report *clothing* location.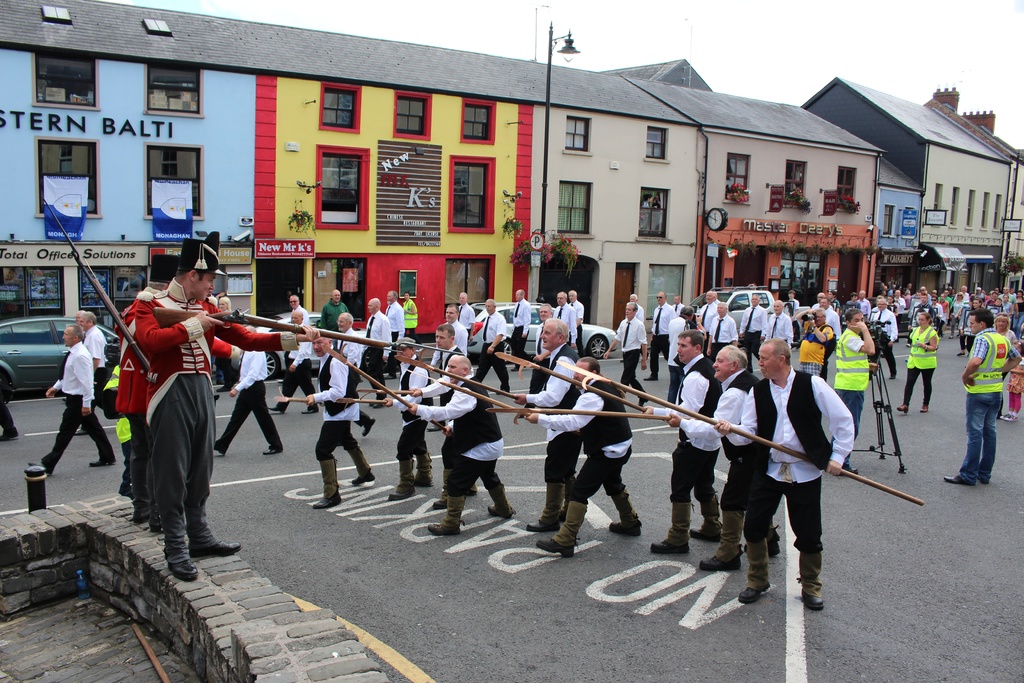
Report: crop(625, 302, 644, 323).
